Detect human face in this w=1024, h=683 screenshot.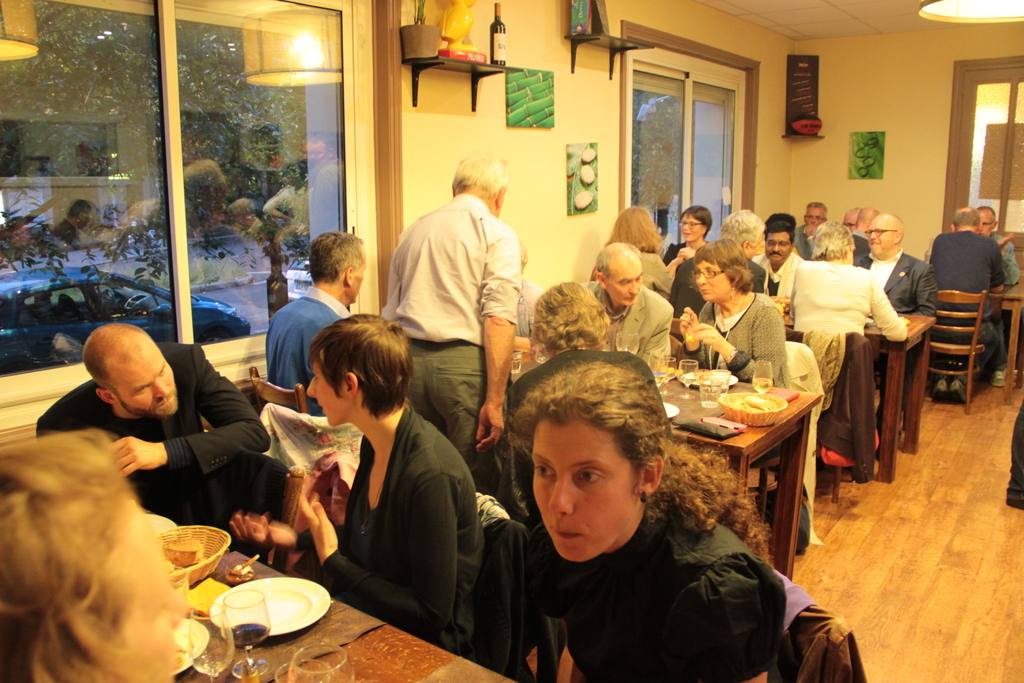
Detection: [764,231,791,261].
